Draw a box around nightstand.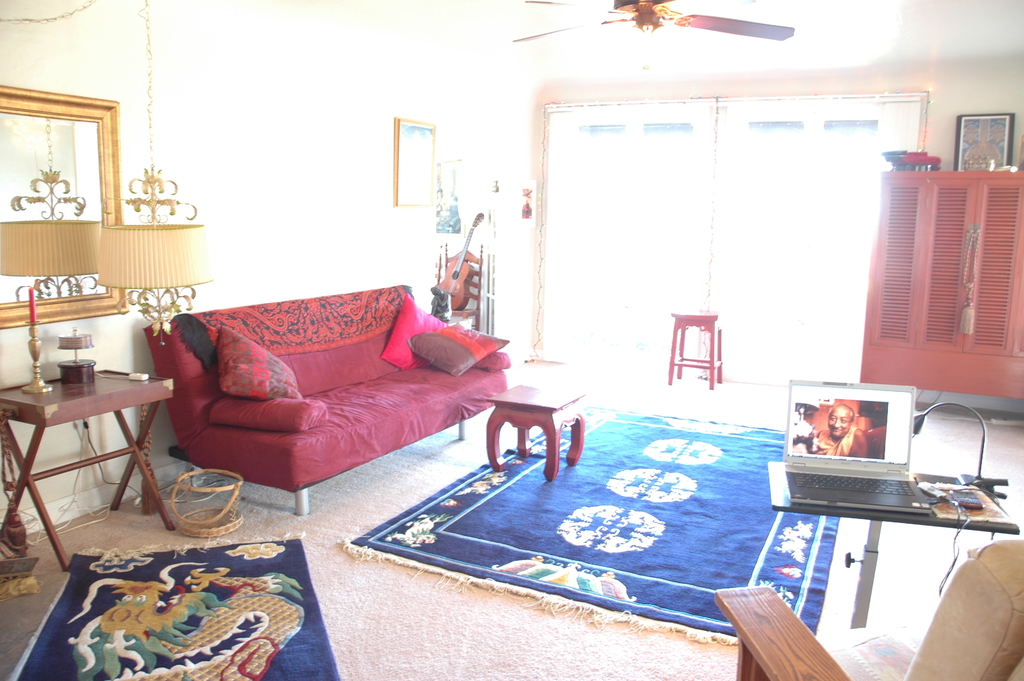
[662,306,726,393].
